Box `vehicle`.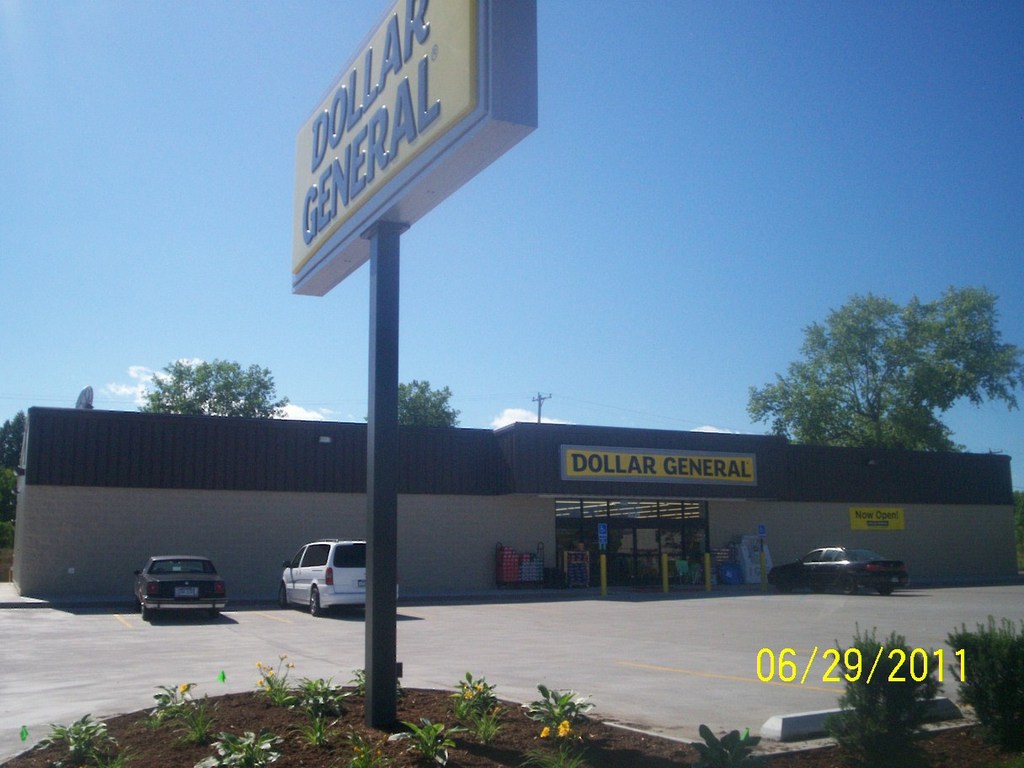
detection(132, 555, 227, 619).
